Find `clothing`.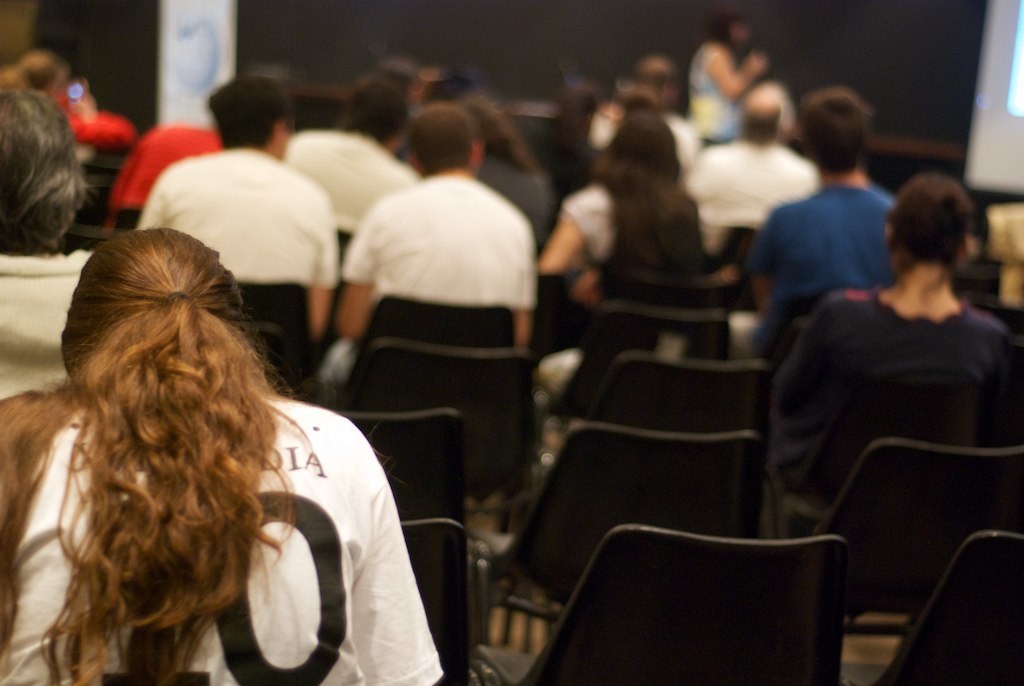
bbox=[687, 42, 740, 150].
